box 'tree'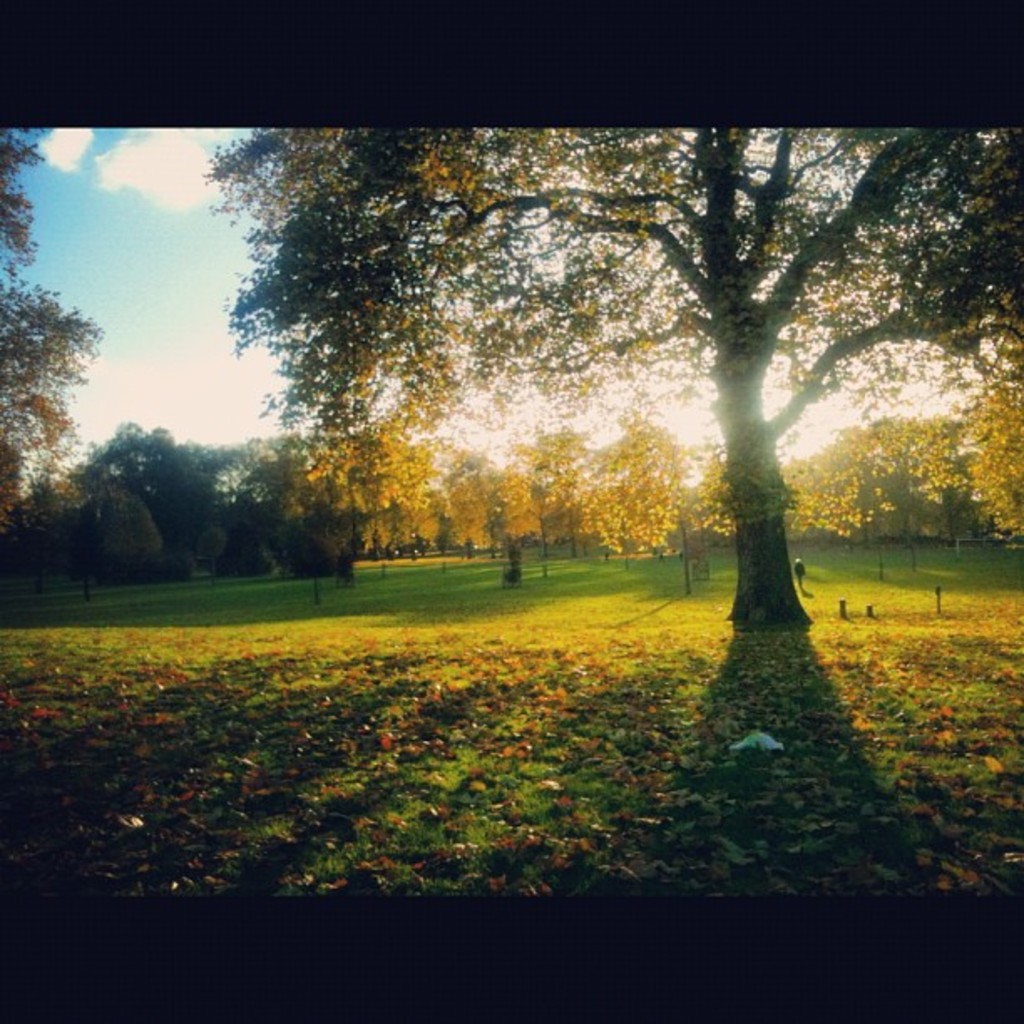
Rect(0, 131, 107, 622)
